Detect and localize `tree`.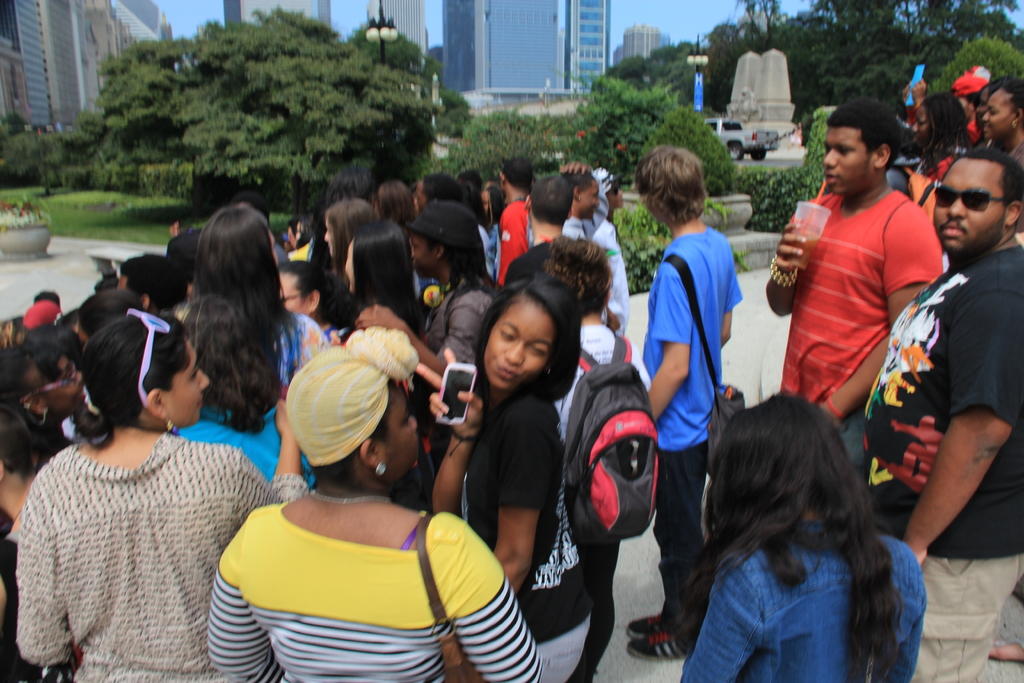
Localized at x1=429 y1=108 x2=562 y2=217.
